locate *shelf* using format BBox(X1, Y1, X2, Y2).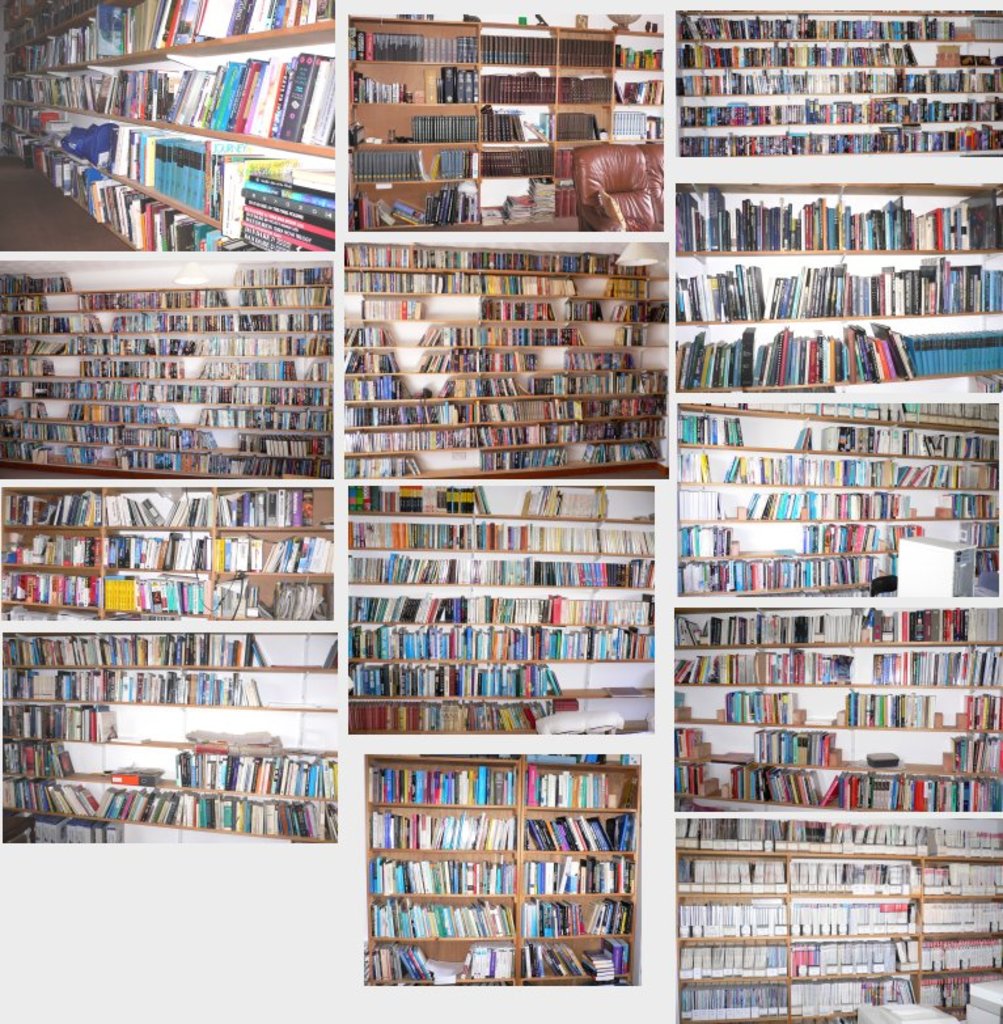
BBox(343, 244, 668, 470).
